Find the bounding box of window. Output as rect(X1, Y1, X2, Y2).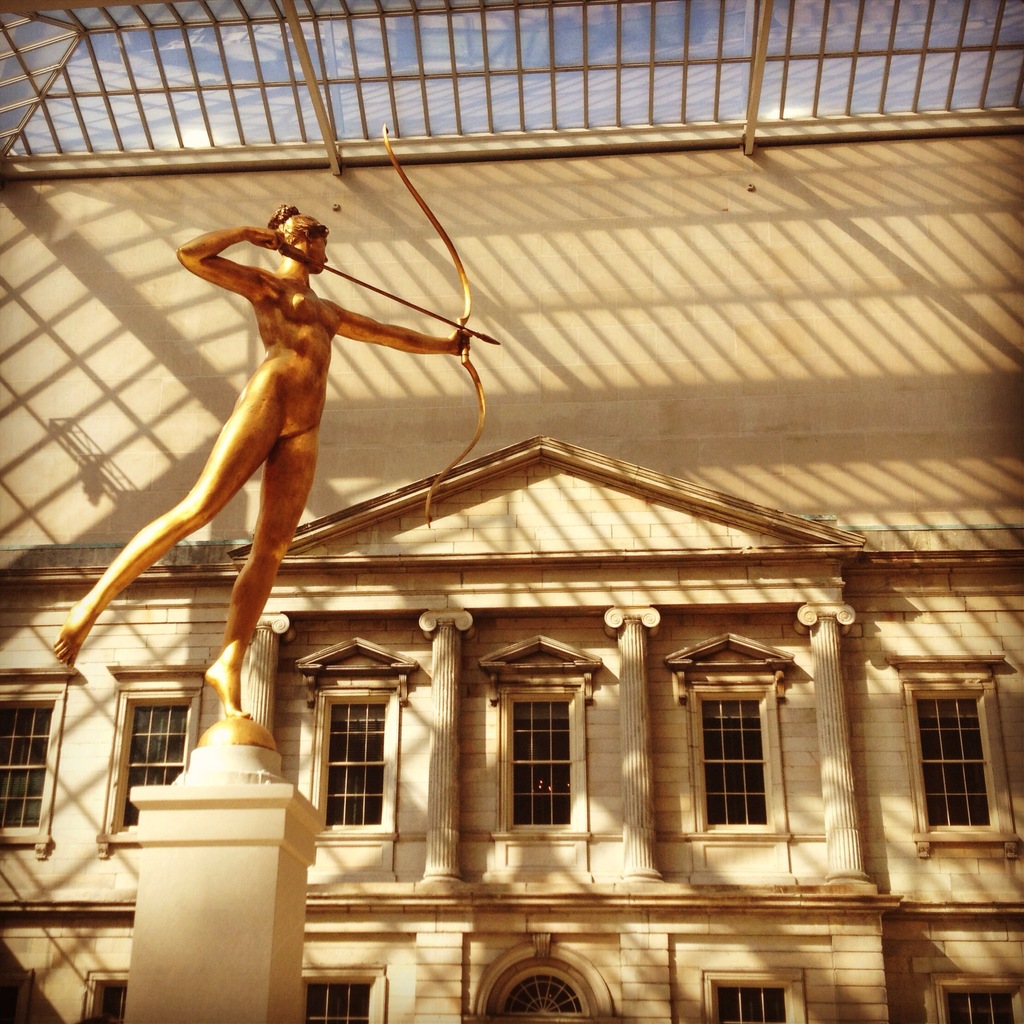
rect(911, 696, 1001, 834).
